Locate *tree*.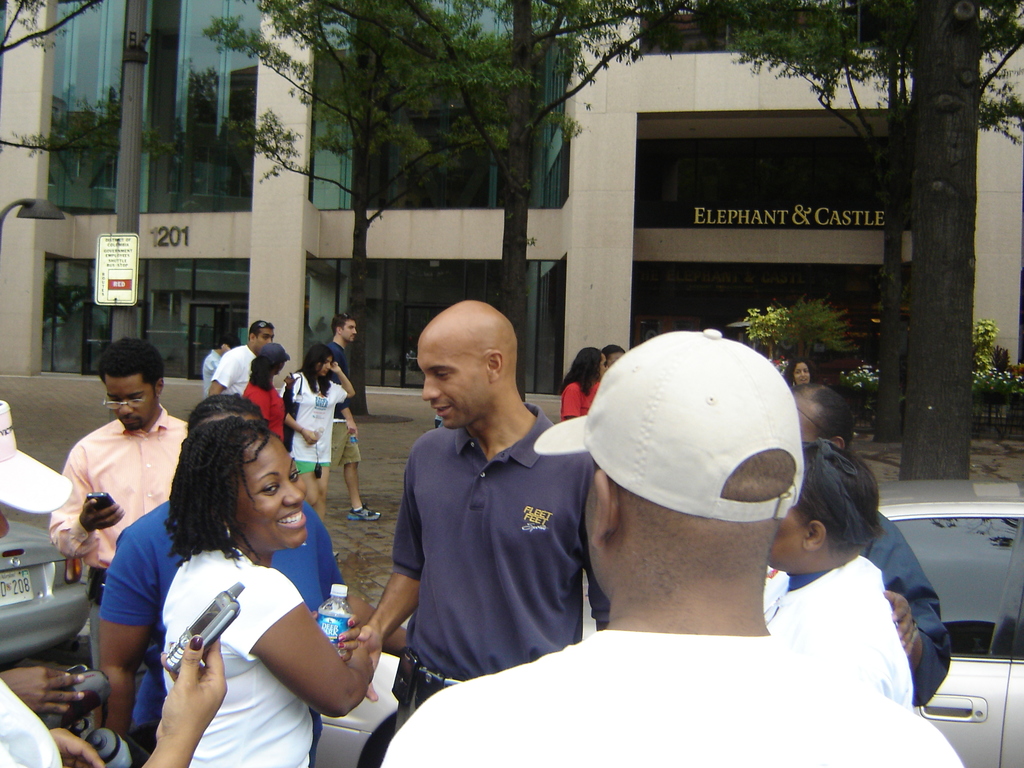
Bounding box: {"x1": 0, "y1": 0, "x2": 192, "y2": 151}.
